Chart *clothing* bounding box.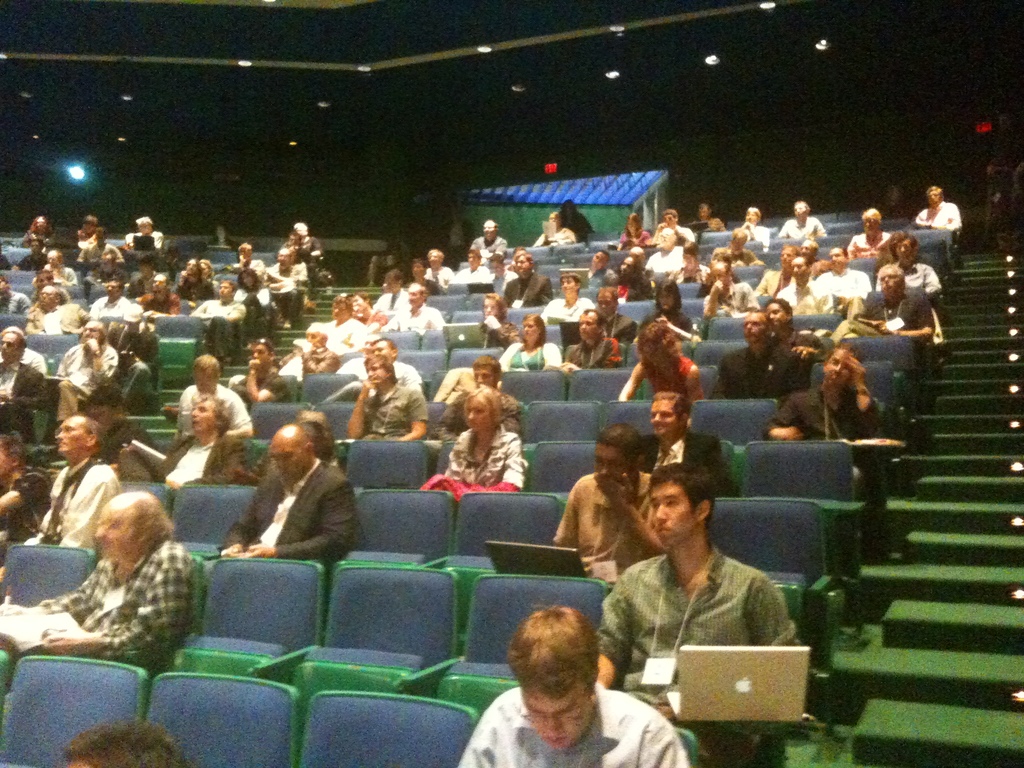
Charted: Rect(808, 381, 892, 436).
